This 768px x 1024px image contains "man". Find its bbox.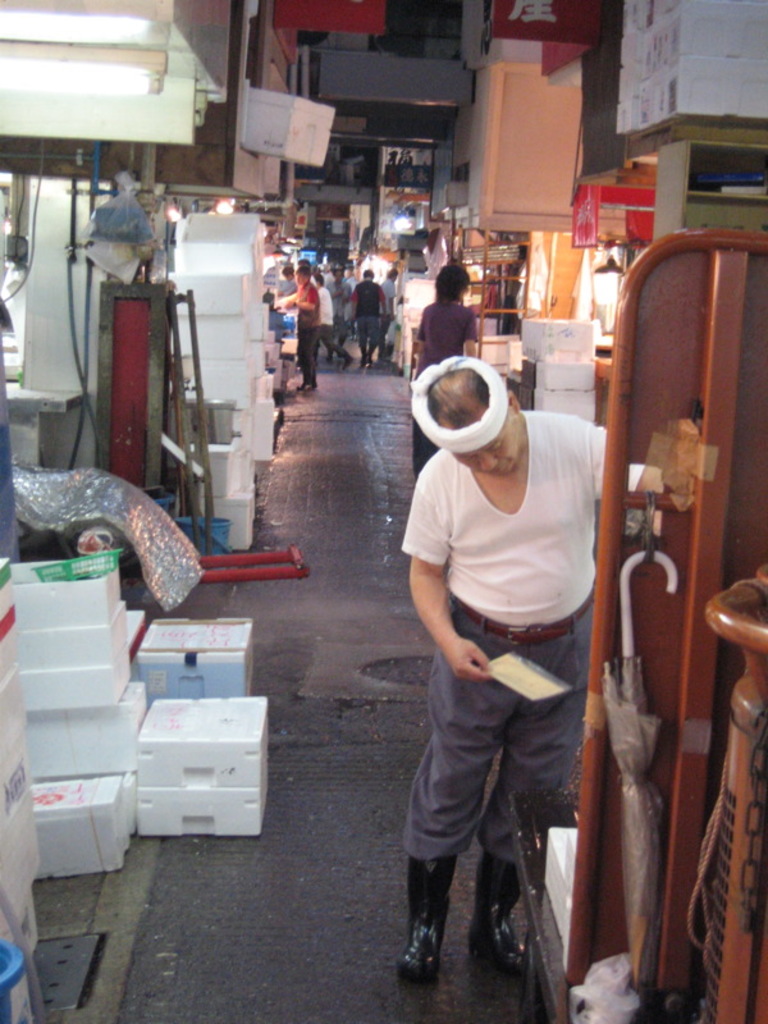
[275, 261, 296, 305].
